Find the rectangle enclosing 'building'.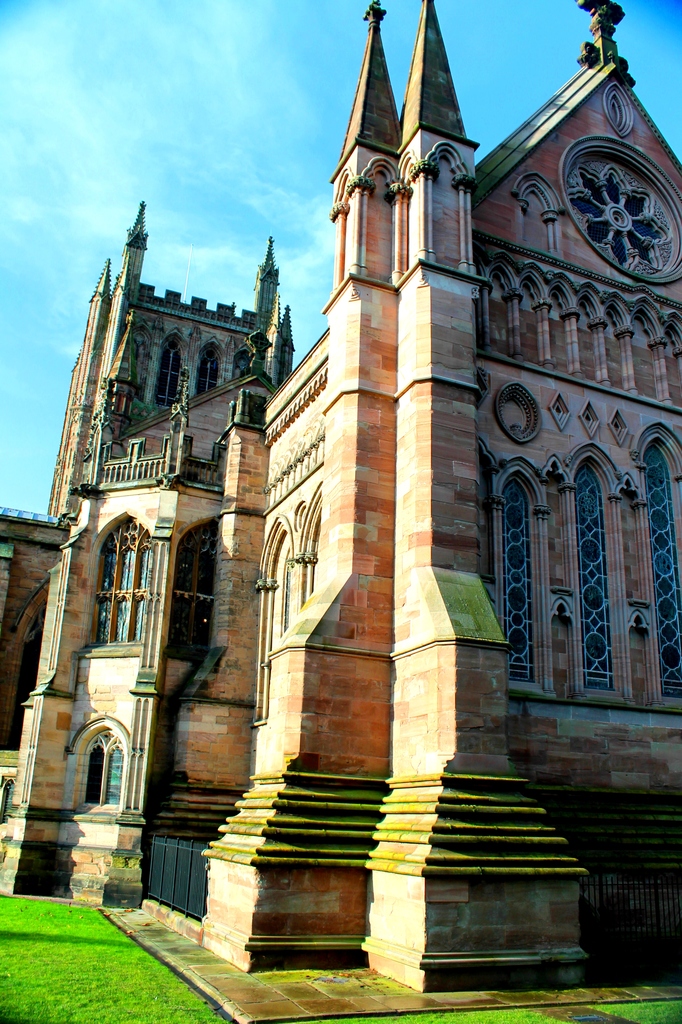
[x1=3, y1=0, x2=681, y2=1023].
